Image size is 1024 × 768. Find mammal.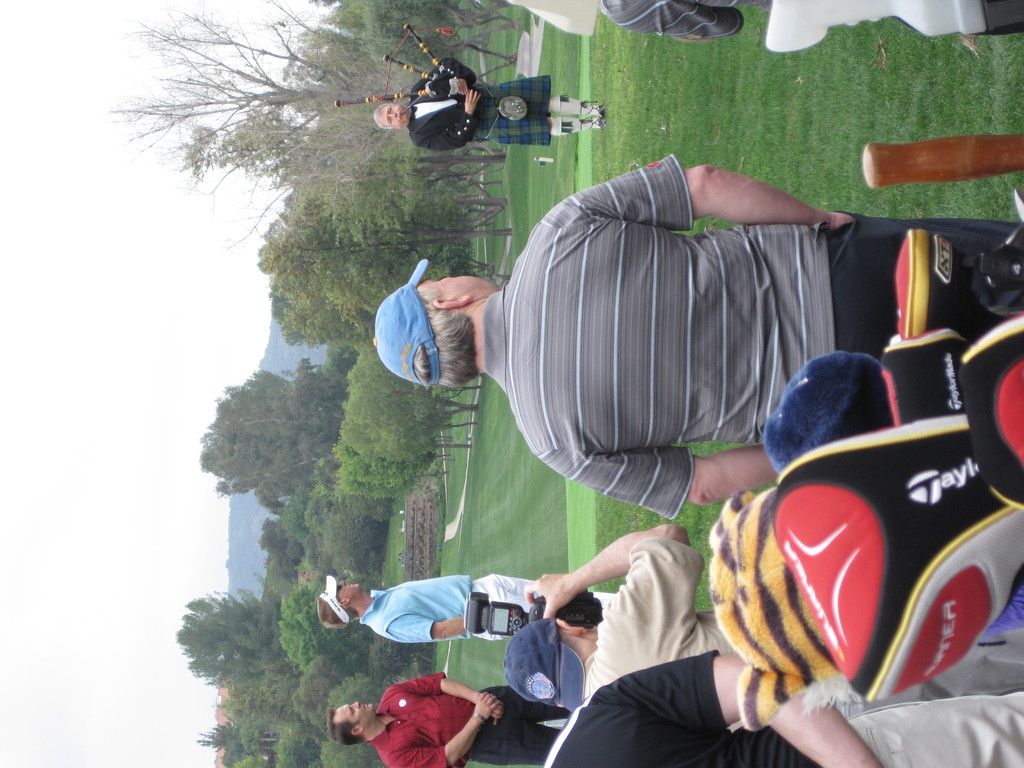
l=596, t=0, r=771, b=43.
